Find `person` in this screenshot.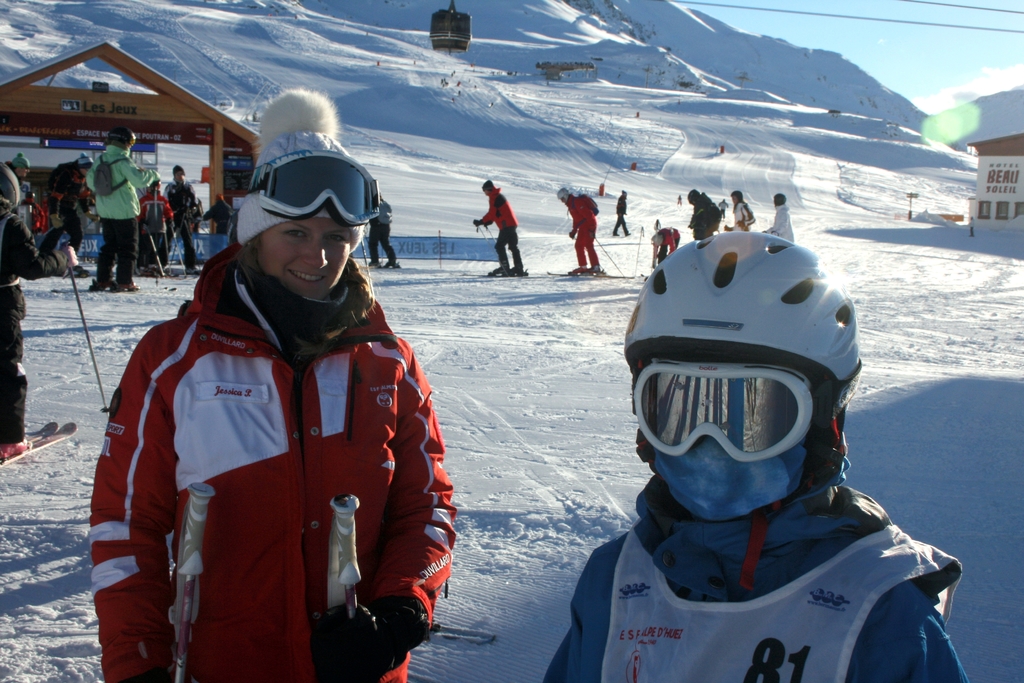
The bounding box for `person` is (x1=95, y1=86, x2=460, y2=680).
